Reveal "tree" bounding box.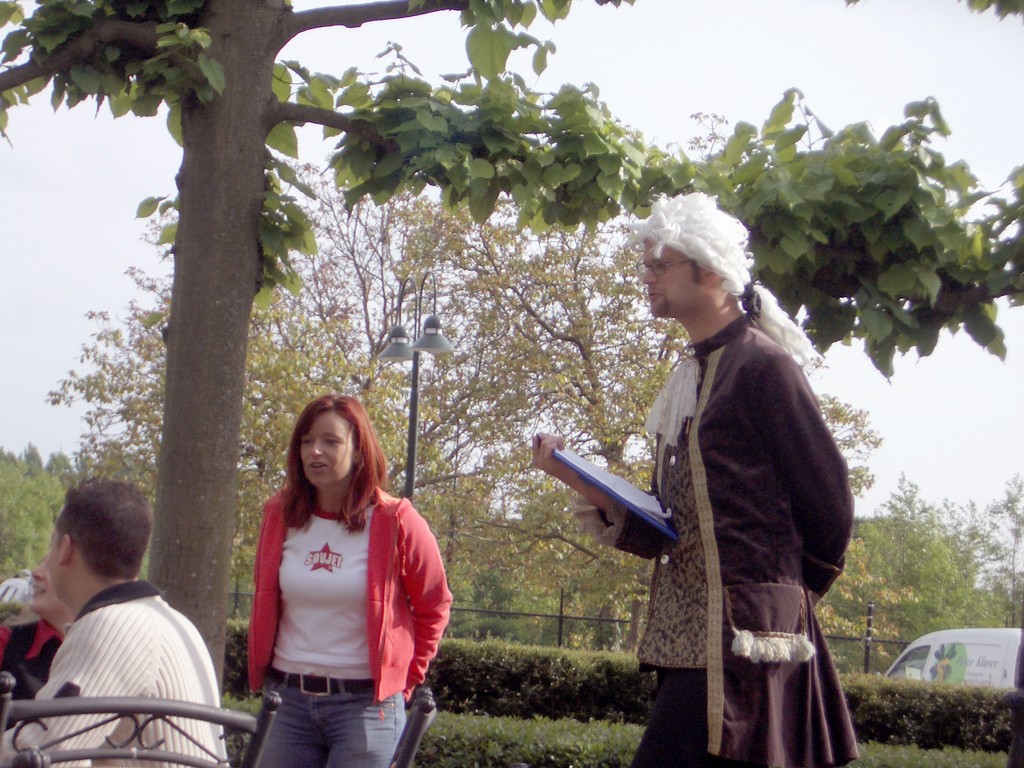
Revealed: <box>828,463,1007,672</box>.
